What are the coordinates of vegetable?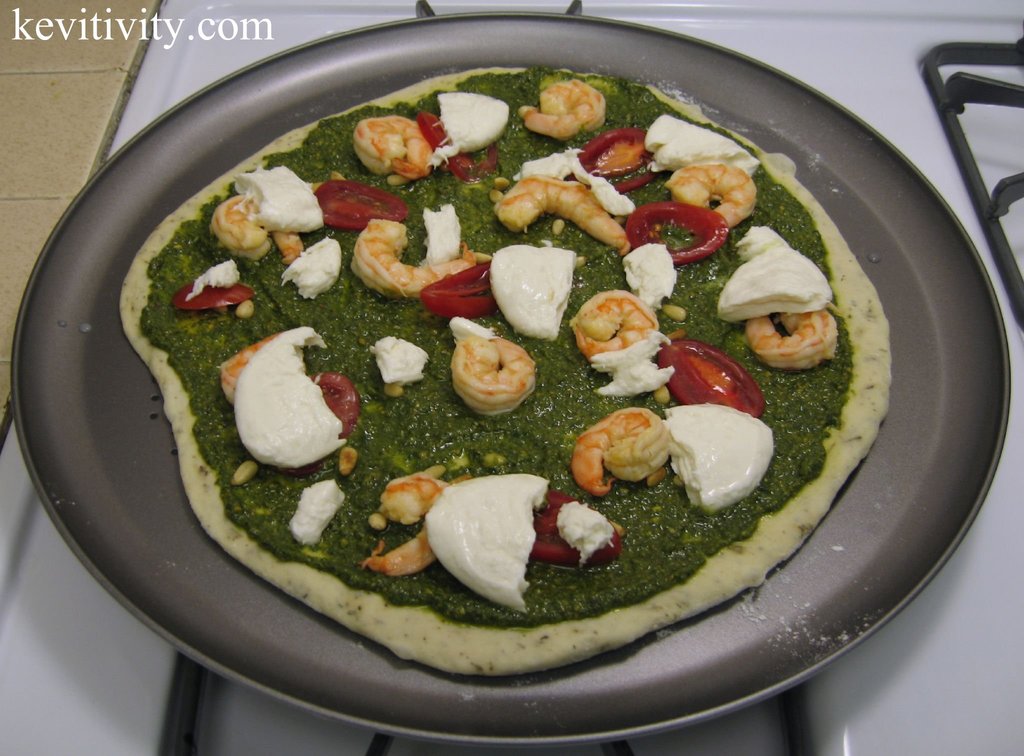
bbox(532, 487, 622, 563).
